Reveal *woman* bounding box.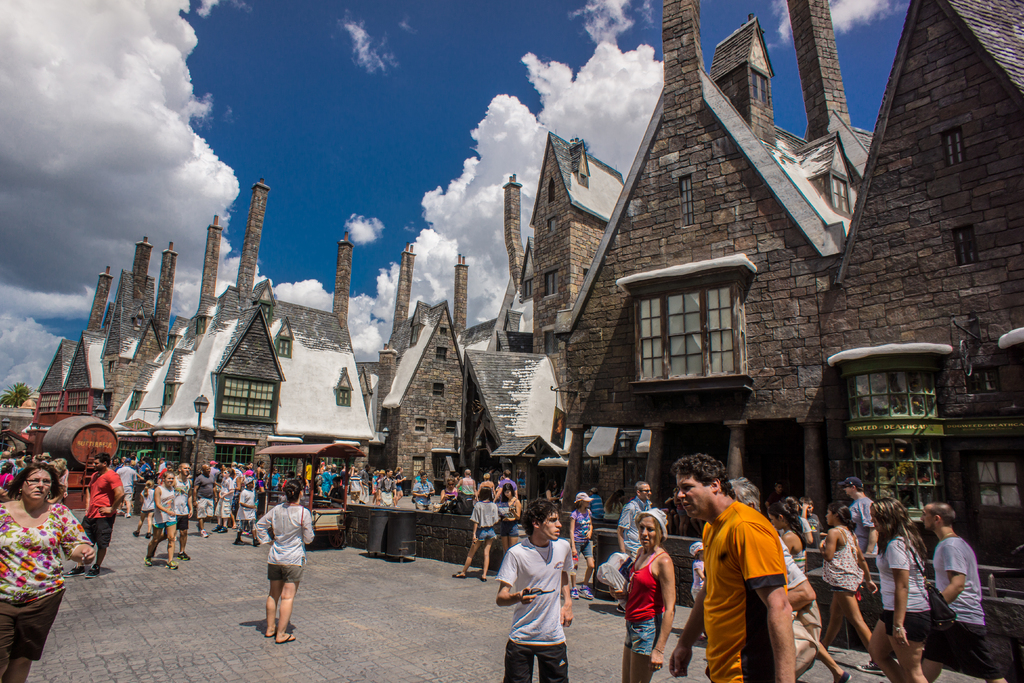
Revealed: [767, 497, 846, 682].
